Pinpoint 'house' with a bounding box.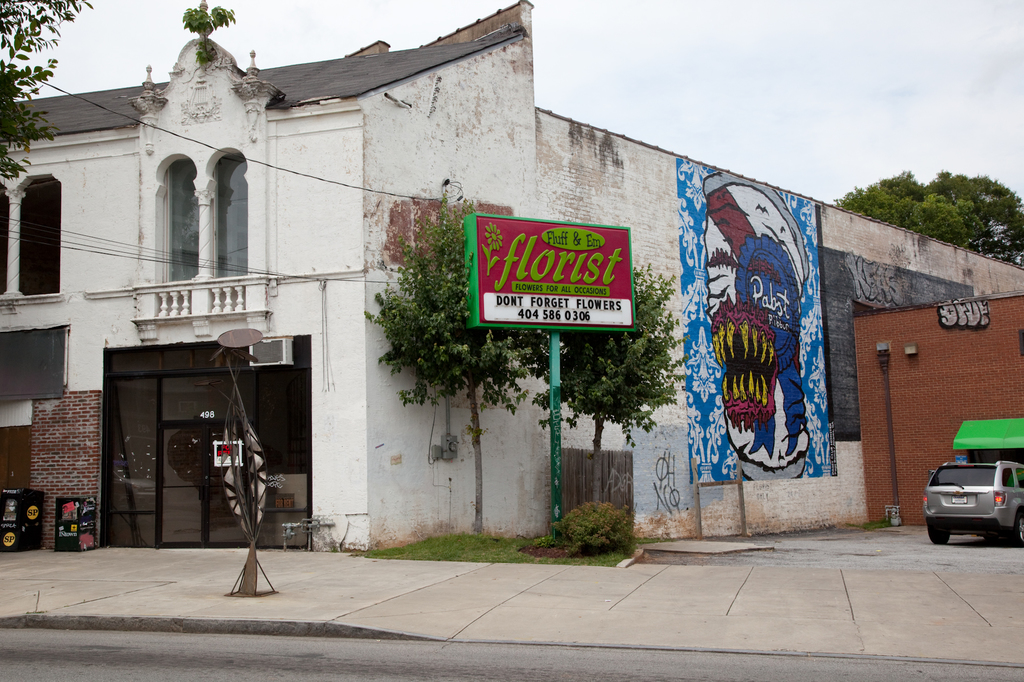
858/294/1023/531.
